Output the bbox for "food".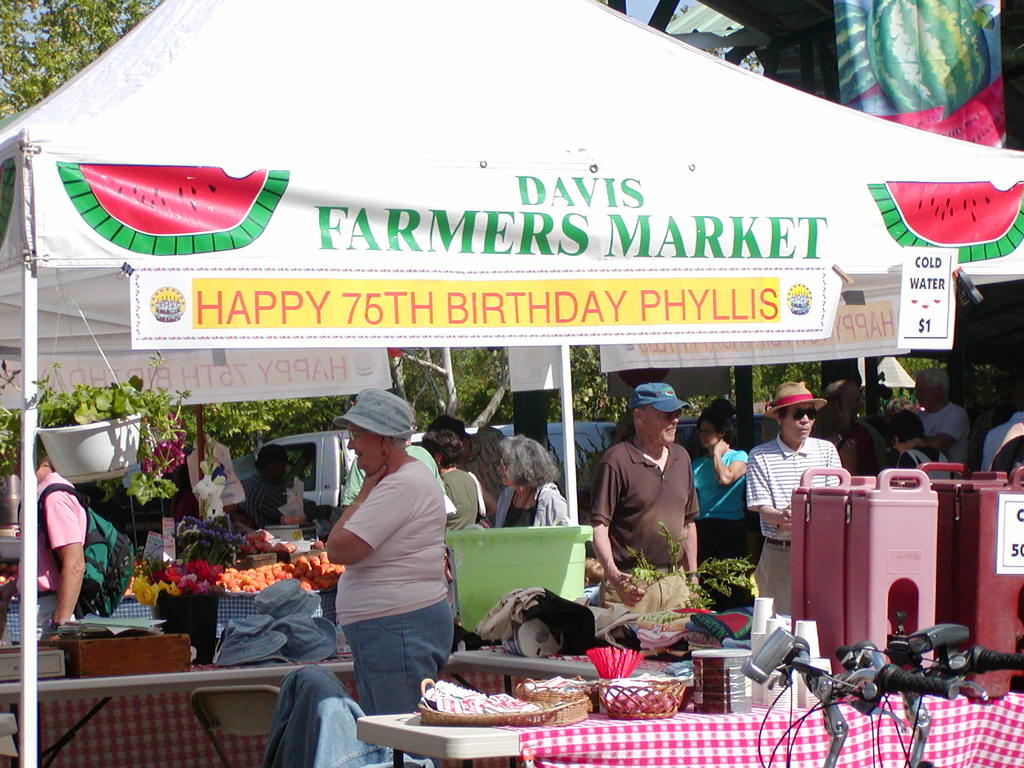
{"left": 832, "top": 0, "right": 878, "bottom": 104}.
